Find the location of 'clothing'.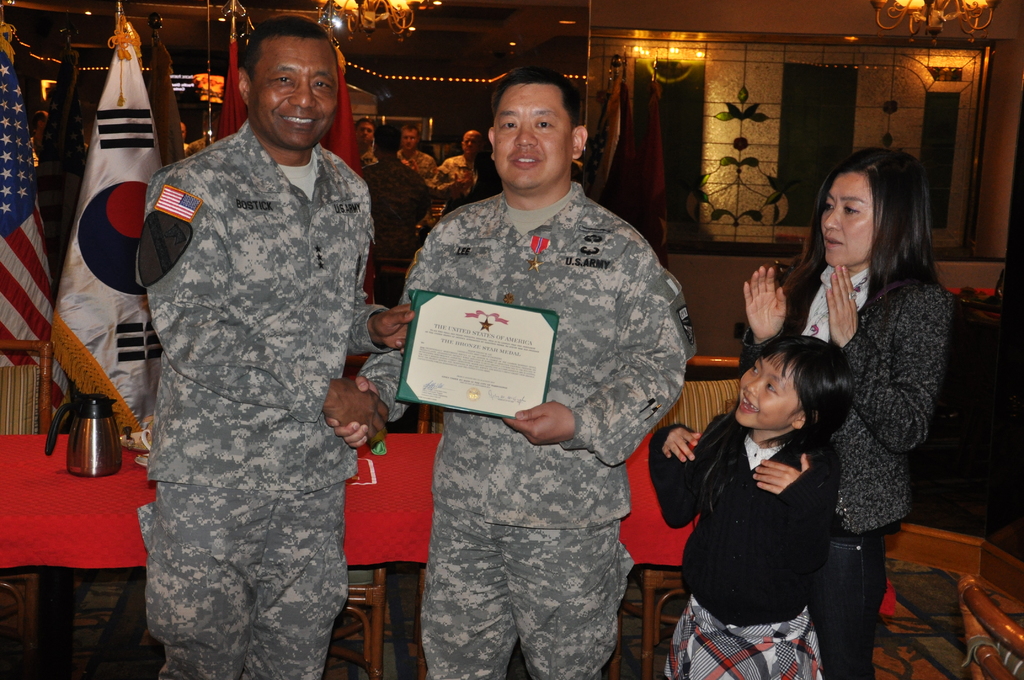
Location: locate(426, 155, 477, 192).
